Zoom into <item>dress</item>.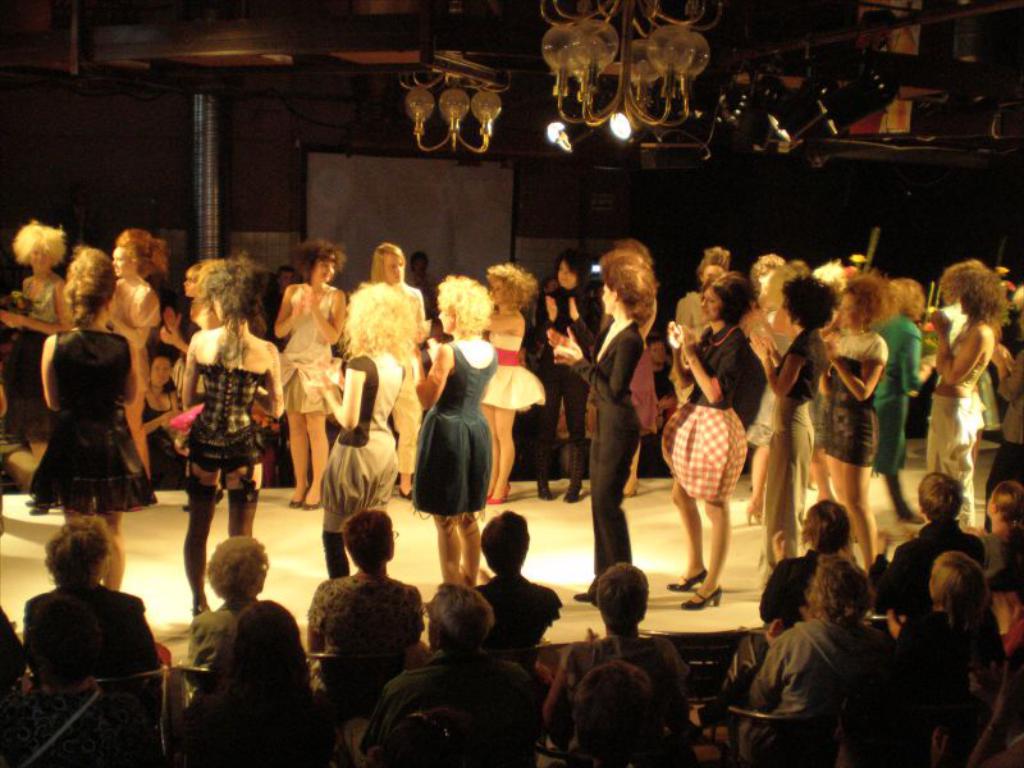
Zoom target: rect(279, 282, 339, 412).
